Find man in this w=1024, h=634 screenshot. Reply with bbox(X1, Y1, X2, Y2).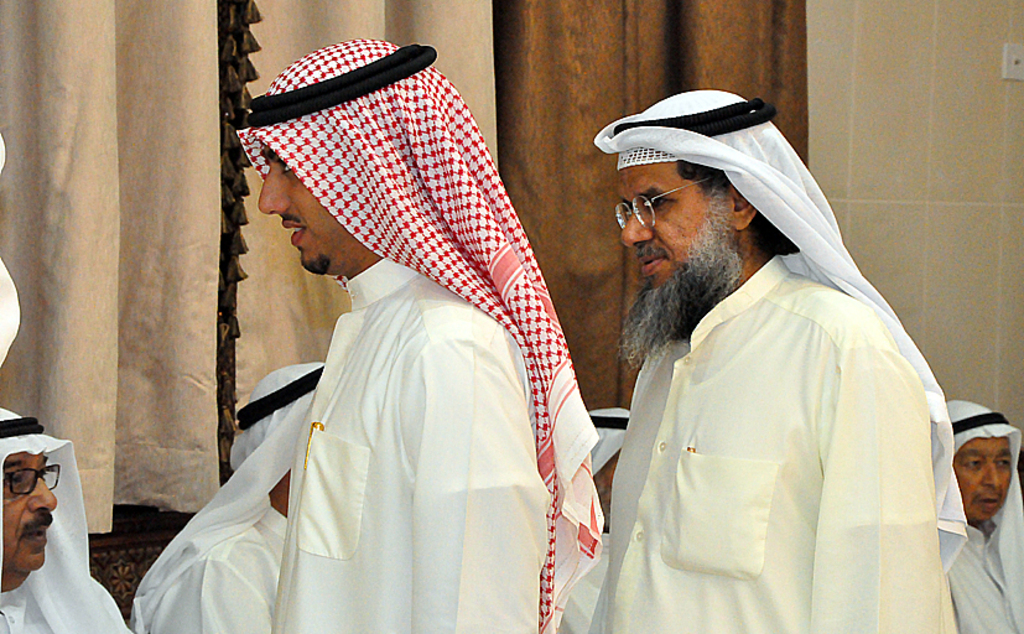
bbox(131, 360, 329, 633).
